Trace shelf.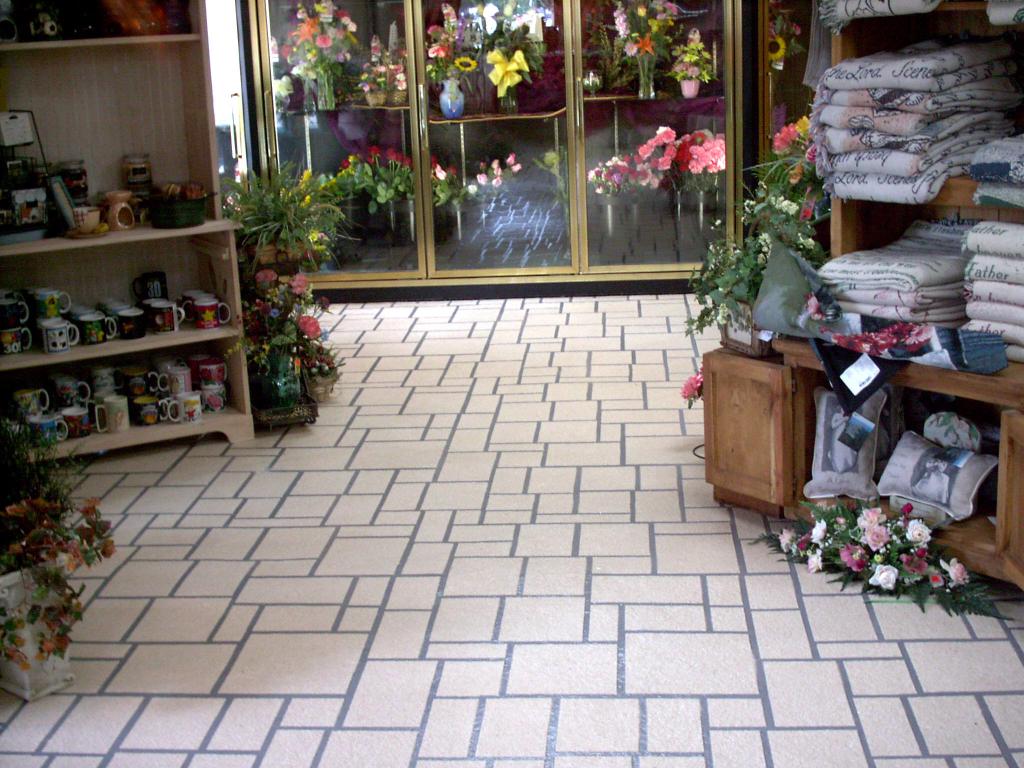
Traced to x1=269 y1=104 x2=427 y2=278.
